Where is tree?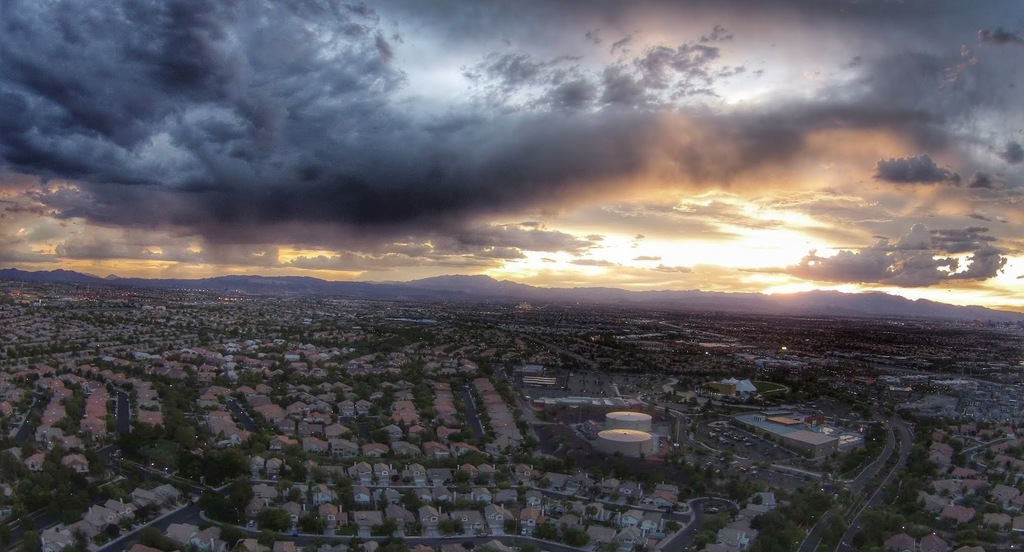
BBox(125, 353, 132, 357).
